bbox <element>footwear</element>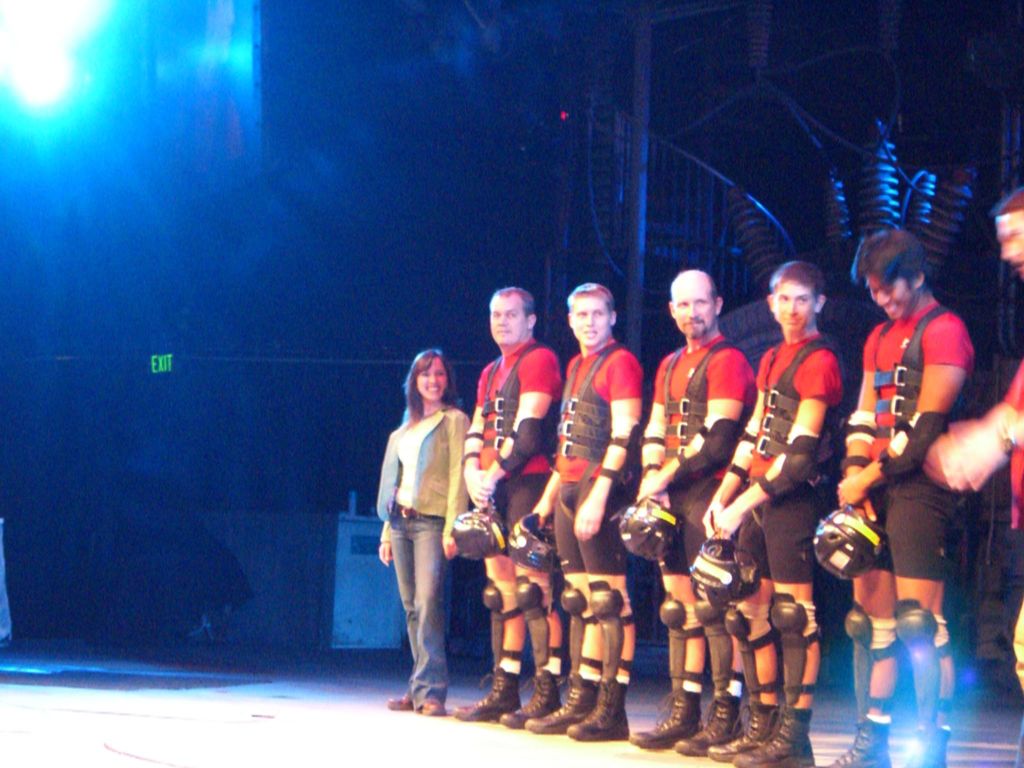
box(902, 731, 955, 767)
